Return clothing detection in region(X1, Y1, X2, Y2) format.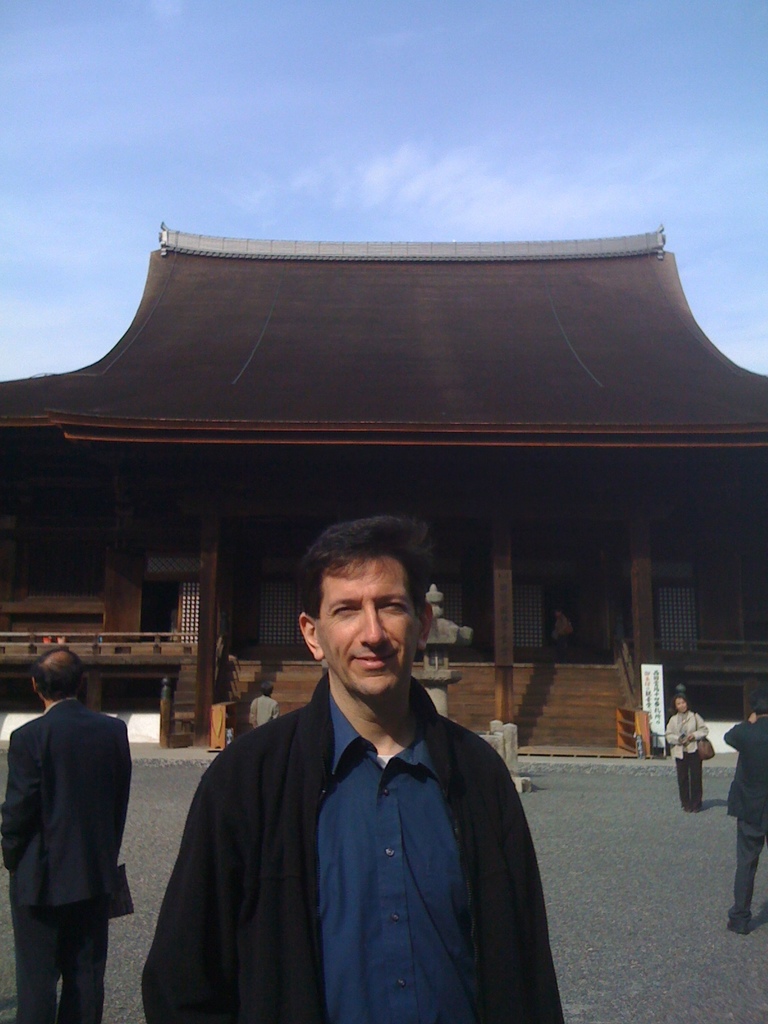
region(122, 652, 561, 1023).
